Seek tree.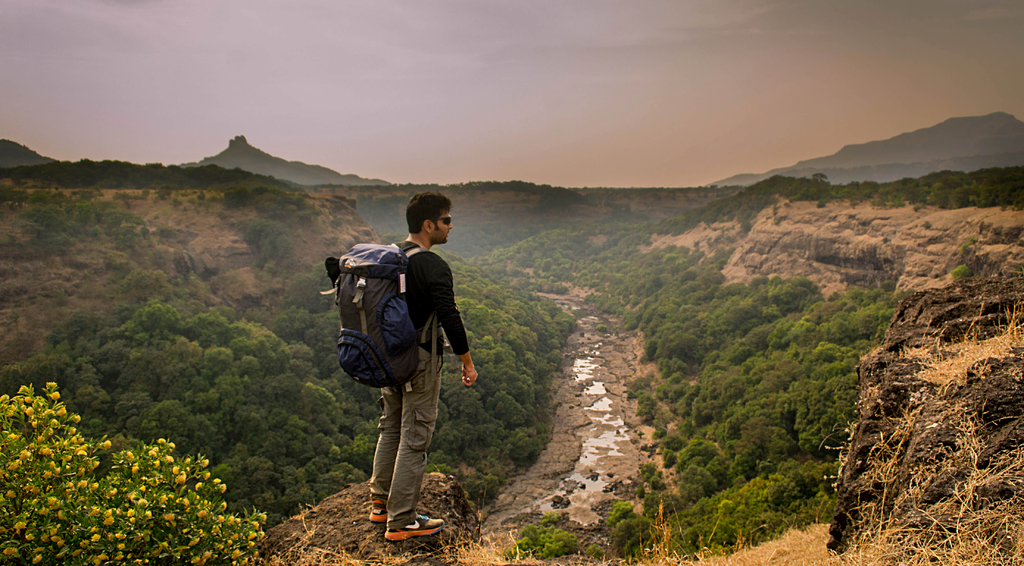
{"x1": 0, "y1": 378, "x2": 269, "y2": 565}.
